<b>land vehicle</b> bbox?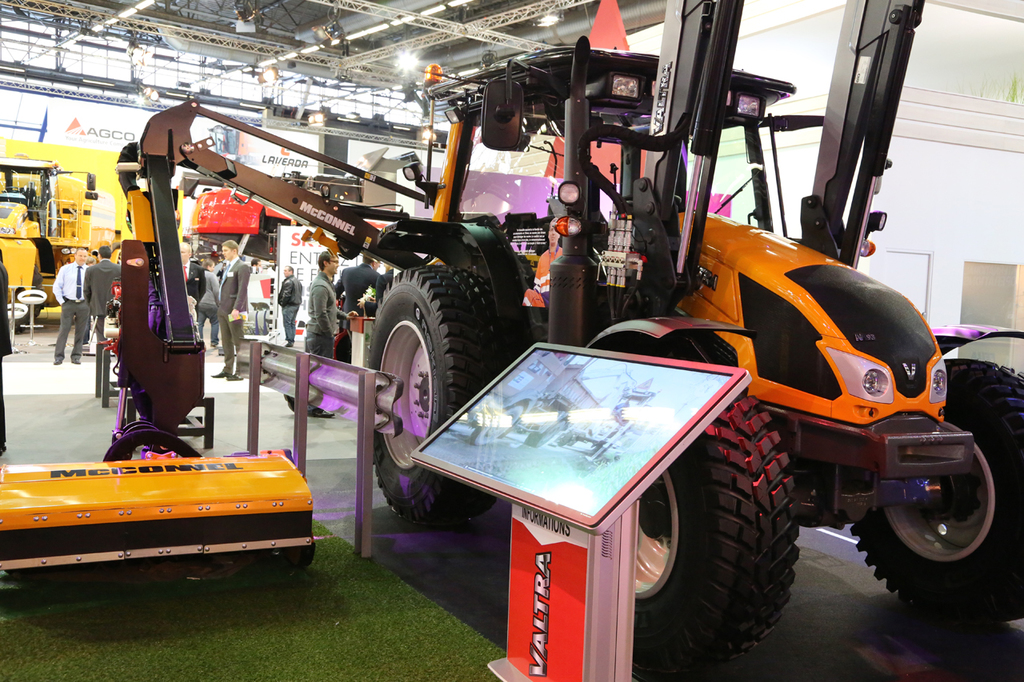
{"left": 182, "top": 148, "right": 415, "bottom": 284}
